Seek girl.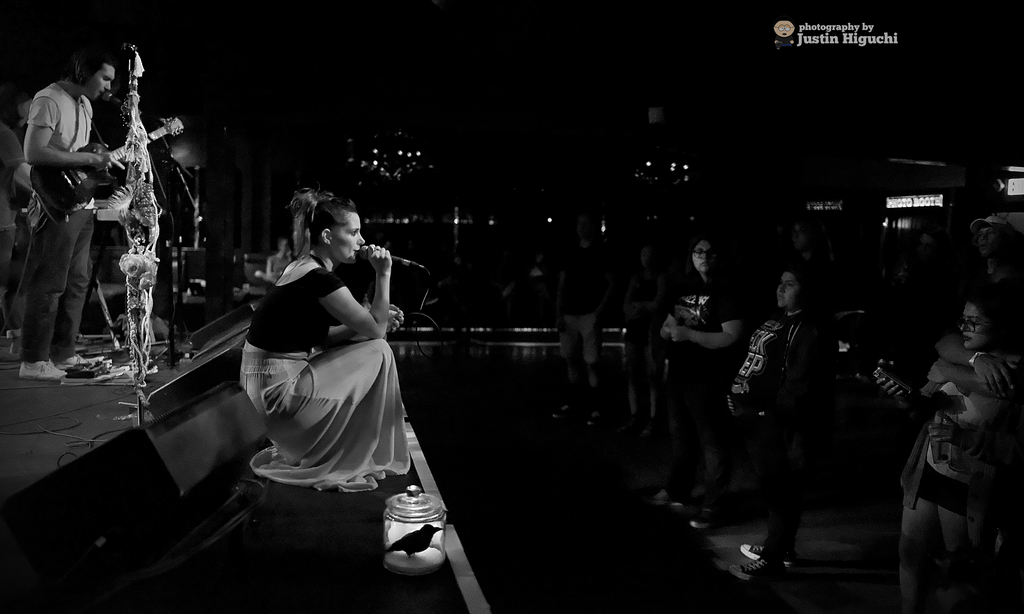
bbox(723, 268, 836, 544).
